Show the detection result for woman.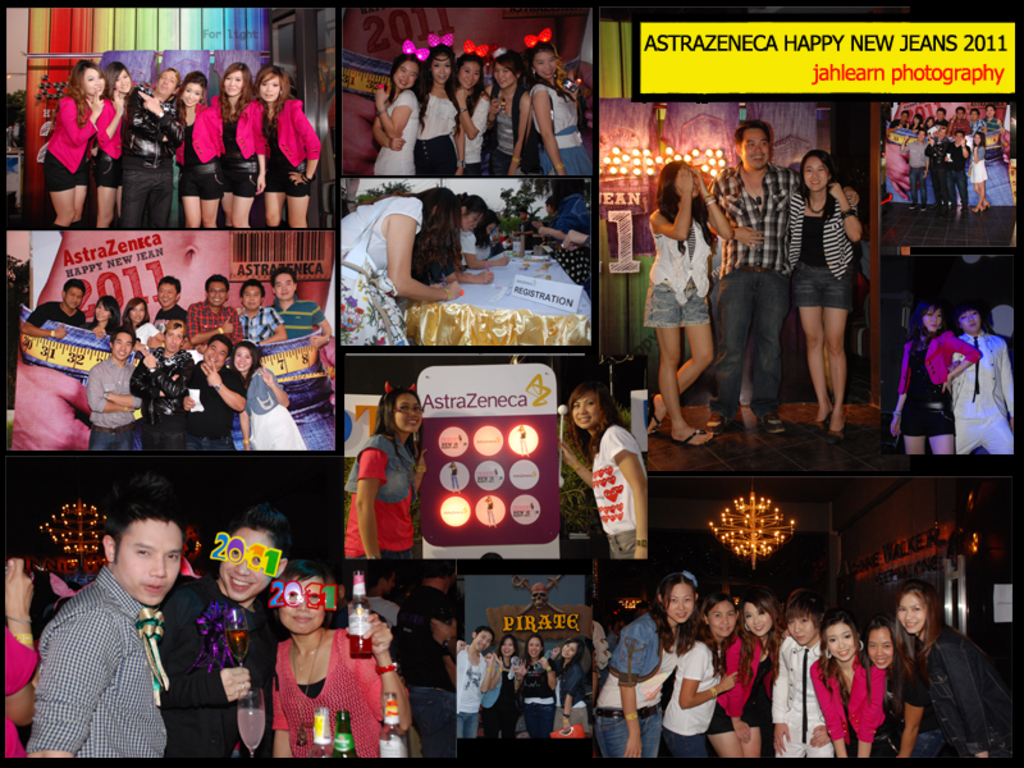
909,111,922,137.
